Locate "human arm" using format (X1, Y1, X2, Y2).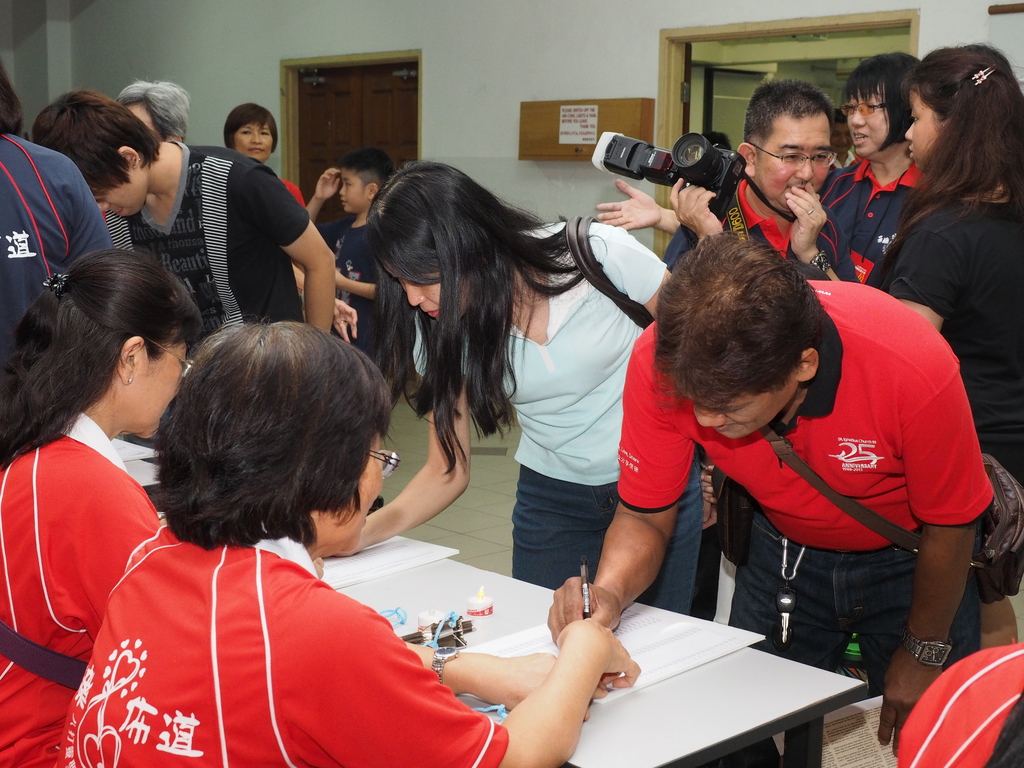
(593, 179, 675, 236).
